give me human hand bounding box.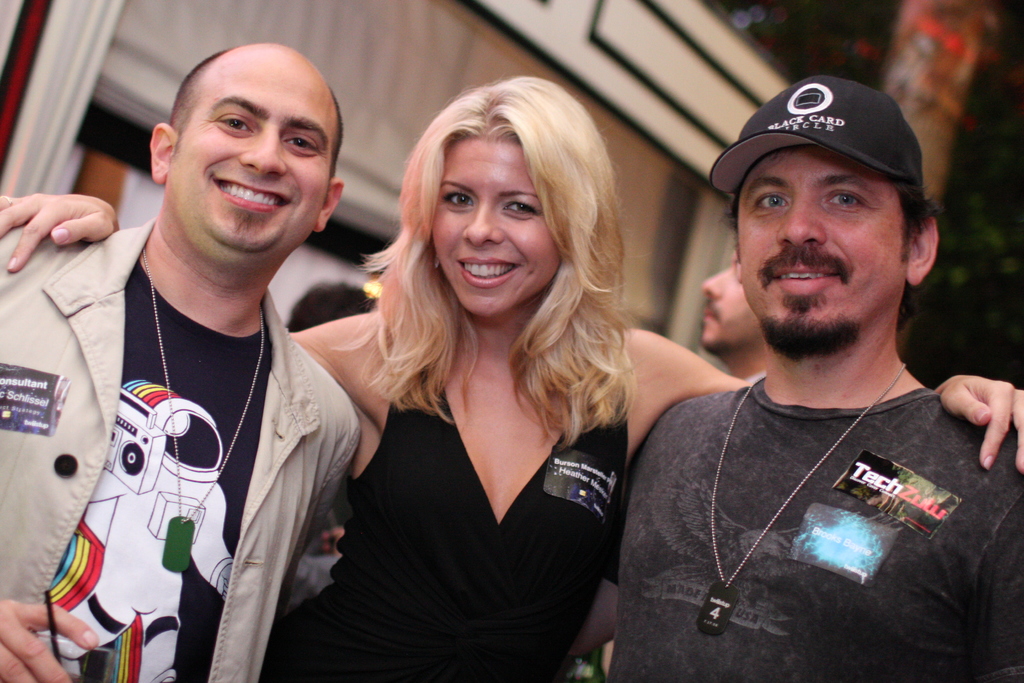
938,372,1023,475.
